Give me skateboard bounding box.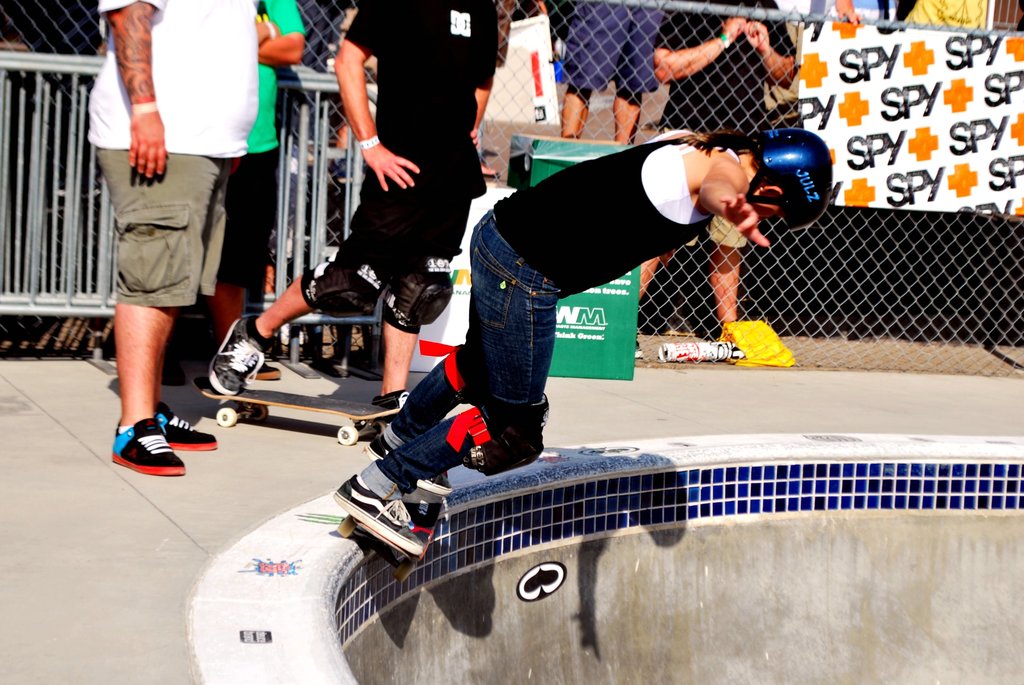
[x1=191, y1=373, x2=401, y2=447].
